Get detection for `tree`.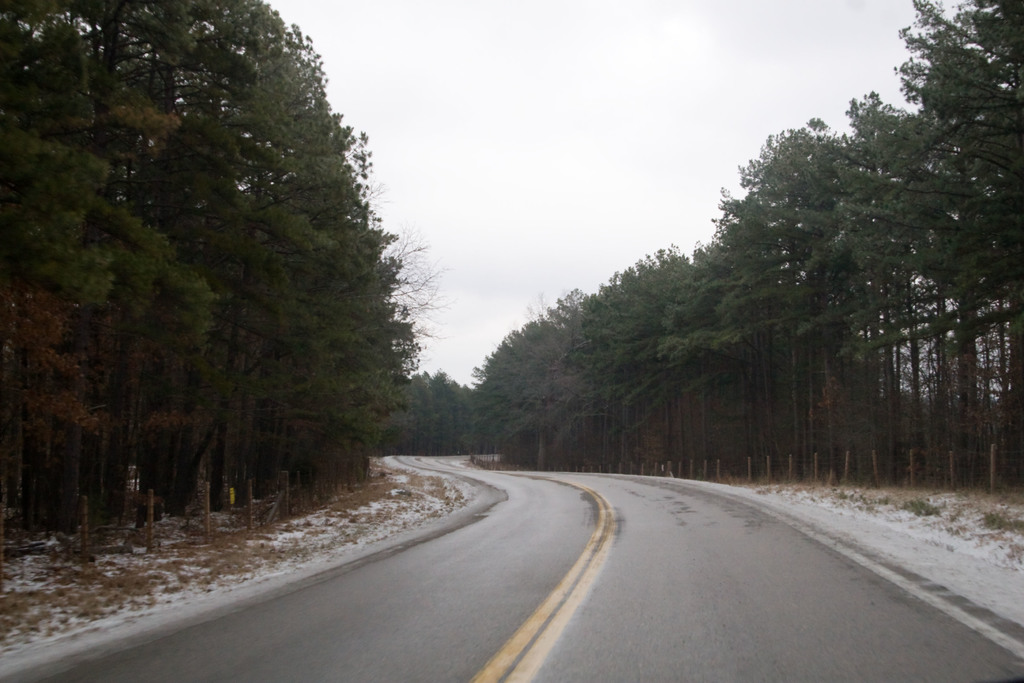
Detection: box=[809, 87, 961, 497].
